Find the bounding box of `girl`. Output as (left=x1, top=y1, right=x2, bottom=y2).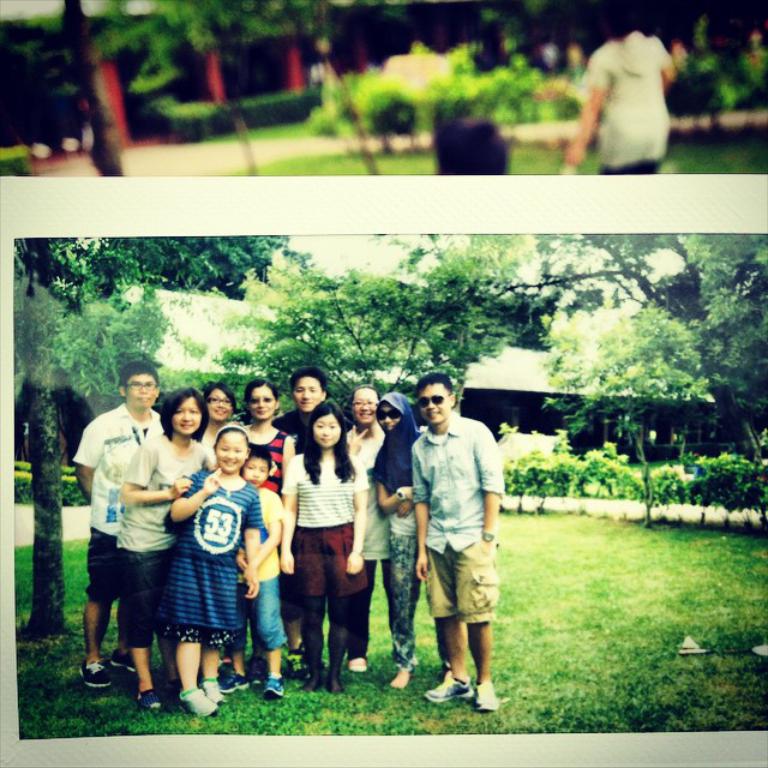
(left=163, top=426, right=254, bottom=719).
